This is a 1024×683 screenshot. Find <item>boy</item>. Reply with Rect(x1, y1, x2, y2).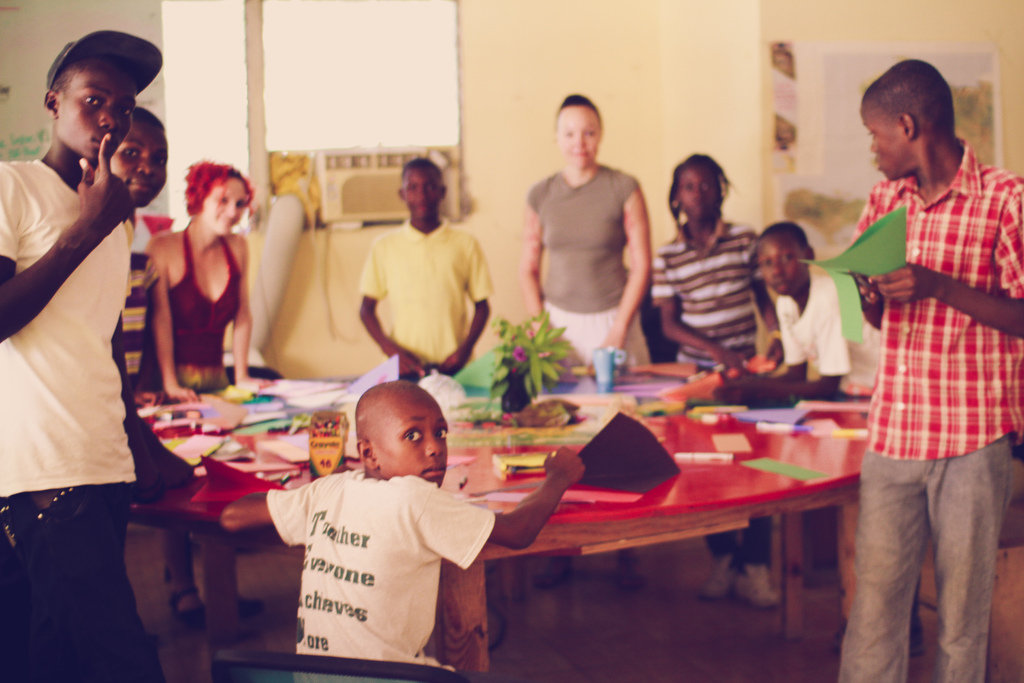
Rect(717, 221, 883, 397).
